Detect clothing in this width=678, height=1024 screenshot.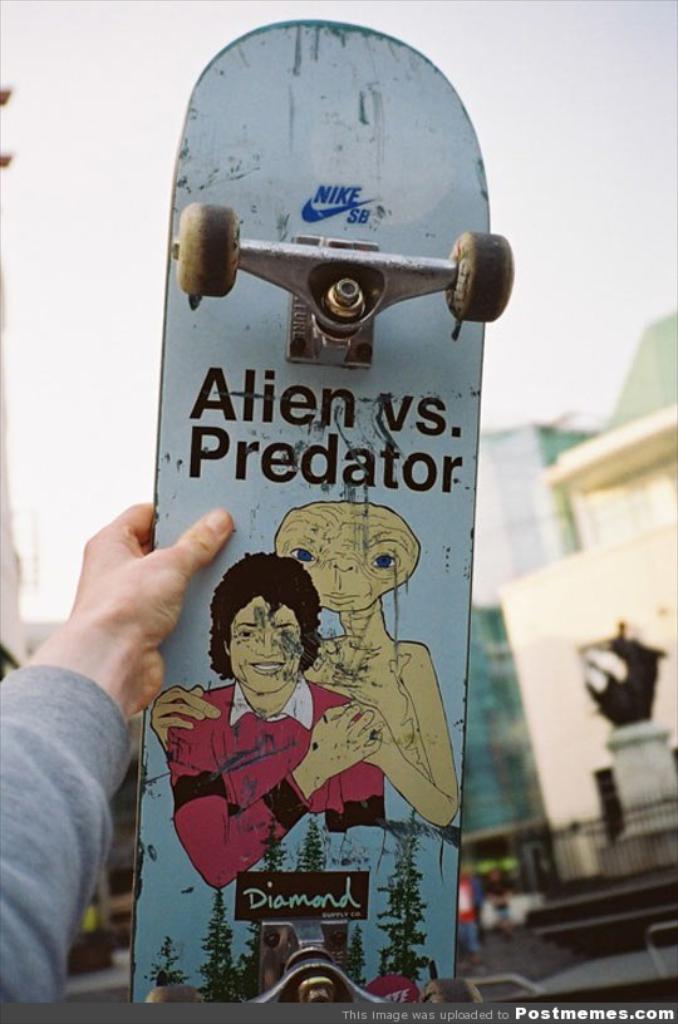
Detection: x1=0, y1=661, x2=134, y2=1005.
